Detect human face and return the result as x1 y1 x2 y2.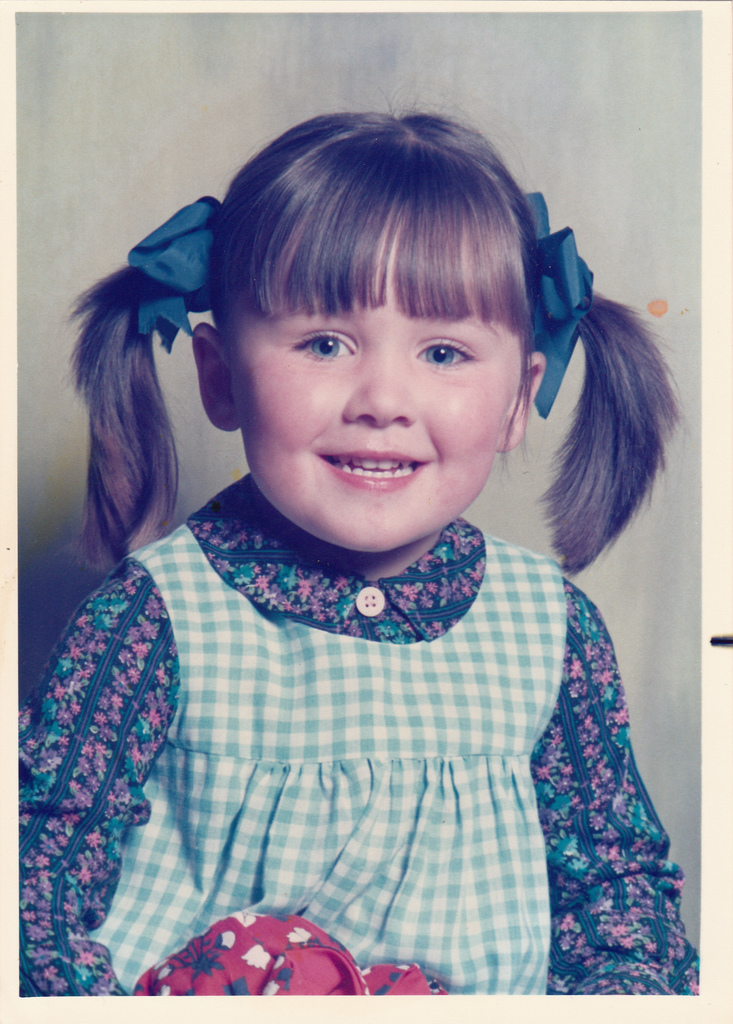
243 278 513 543.
